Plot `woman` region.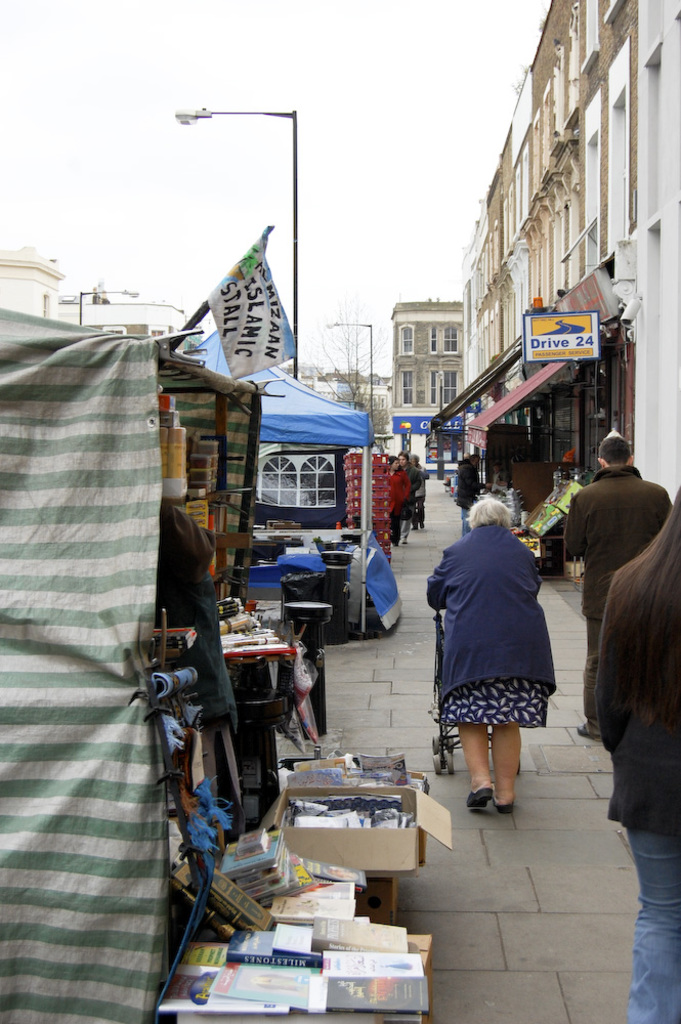
Plotted at region(427, 492, 556, 816).
